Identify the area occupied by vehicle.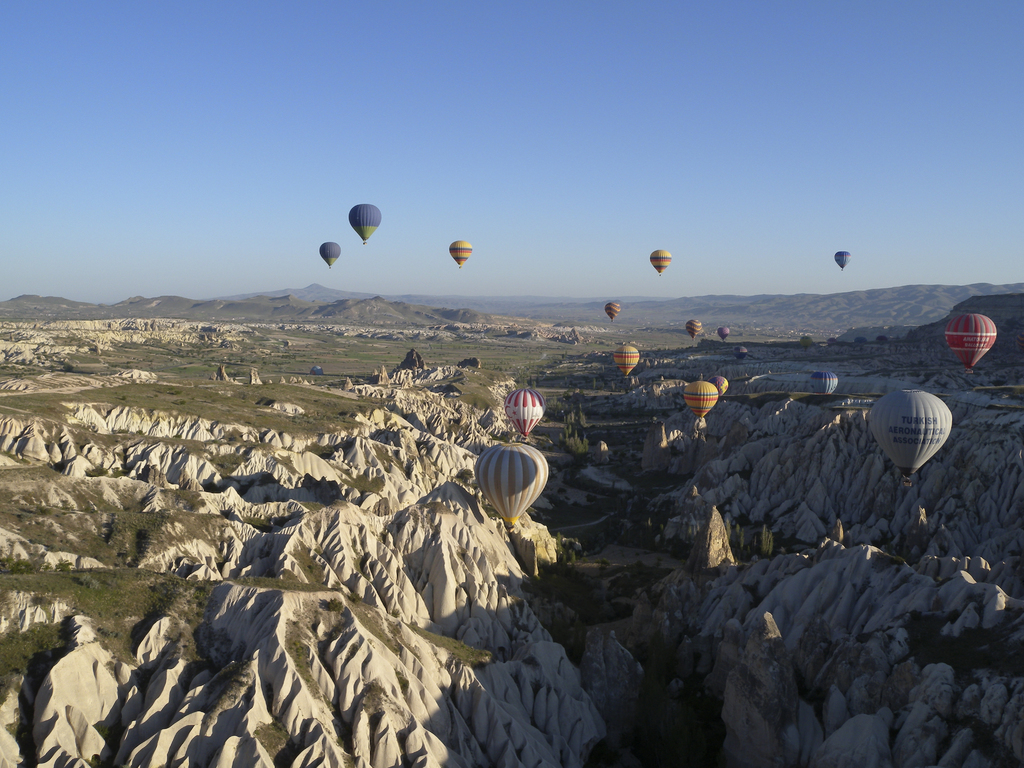
Area: {"left": 728, "top": 347, "right": 751, "bottom": 363}.
